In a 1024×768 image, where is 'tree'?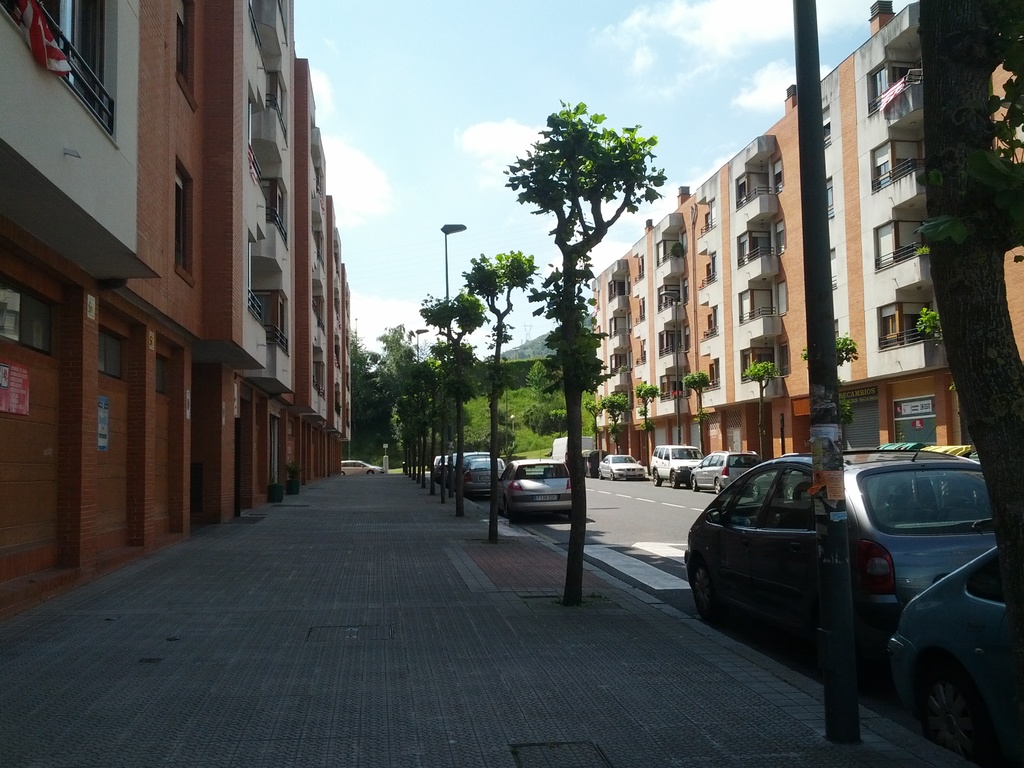
[x1=407, y1=337, x2=477, y2=485].
